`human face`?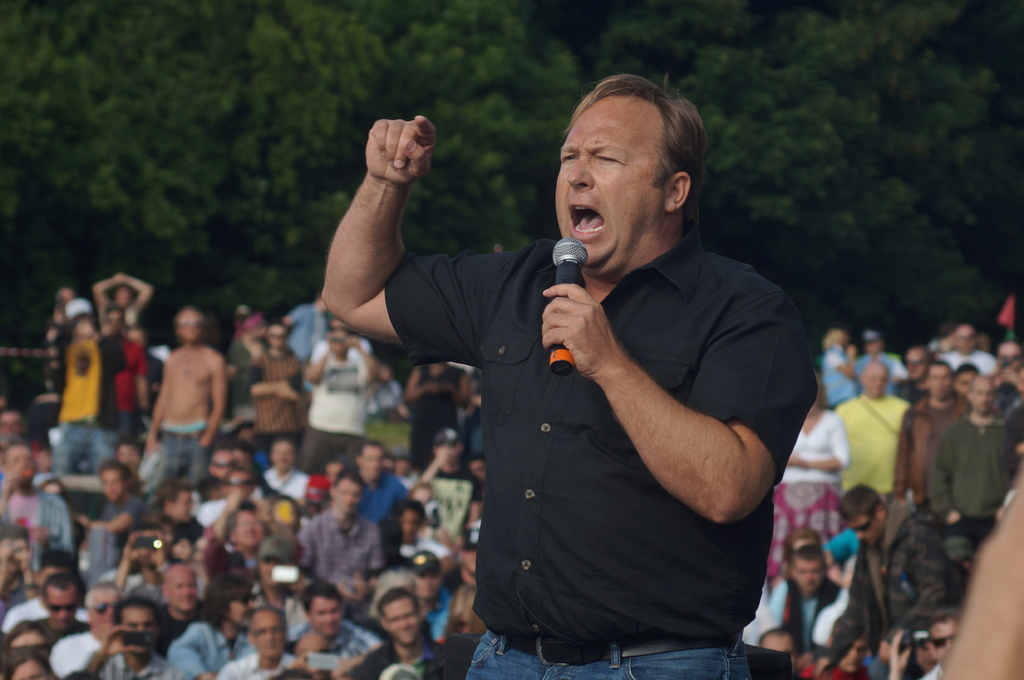
select_region(3, 448, 40, 483)
